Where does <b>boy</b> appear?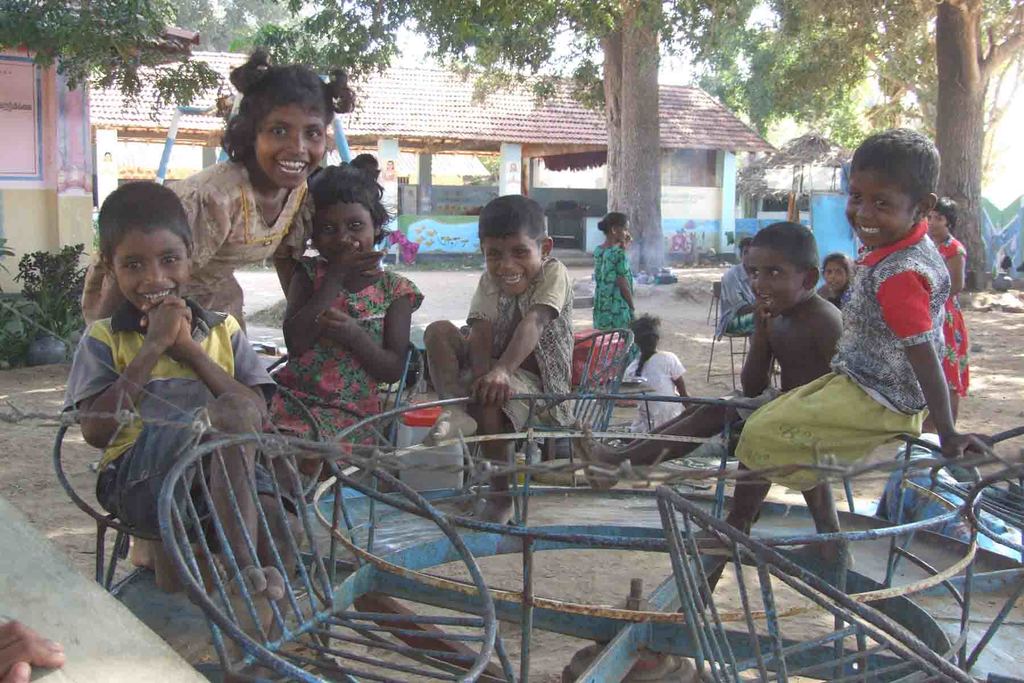
Appears at box(663, 114, 1000, 598).
